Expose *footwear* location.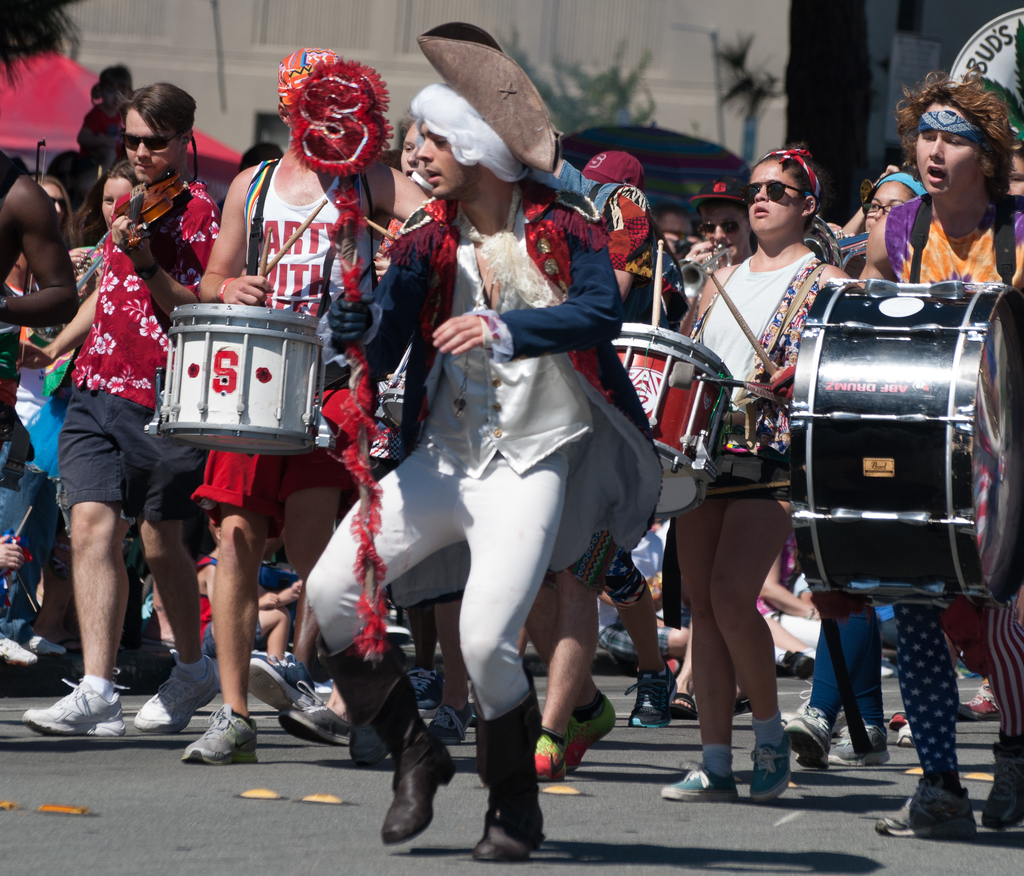
Exposed at region(877, 654, 902, 681).
